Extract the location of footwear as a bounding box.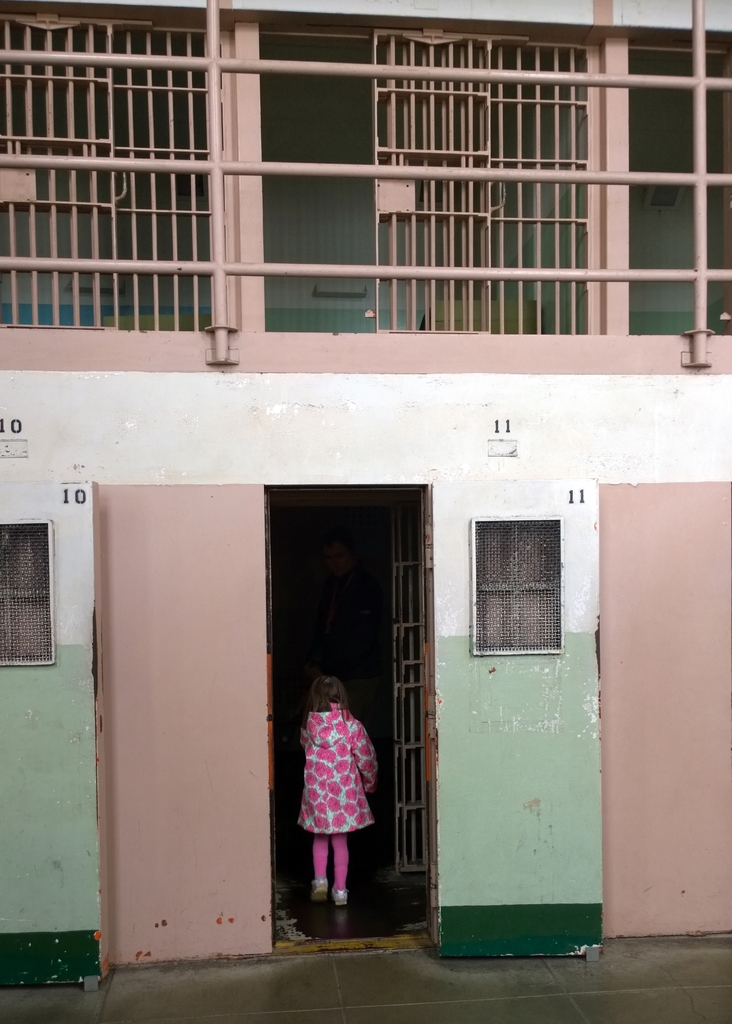
pyautogui.locateOnScreen(307, 875, 327, 900).
